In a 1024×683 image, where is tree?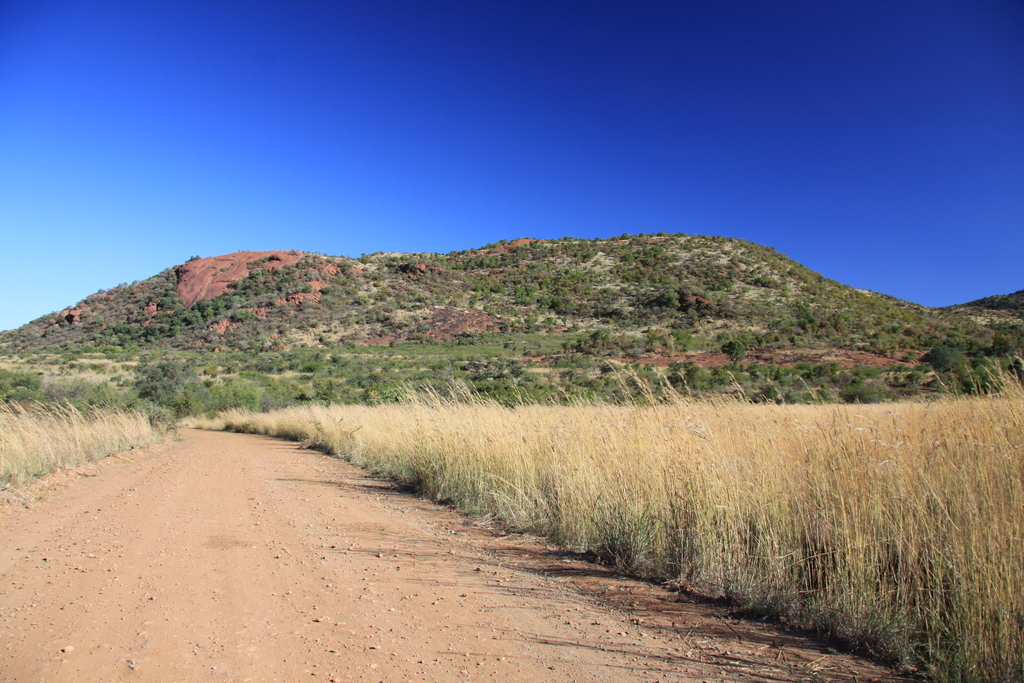
bbox(139, 358, 173, 405).
